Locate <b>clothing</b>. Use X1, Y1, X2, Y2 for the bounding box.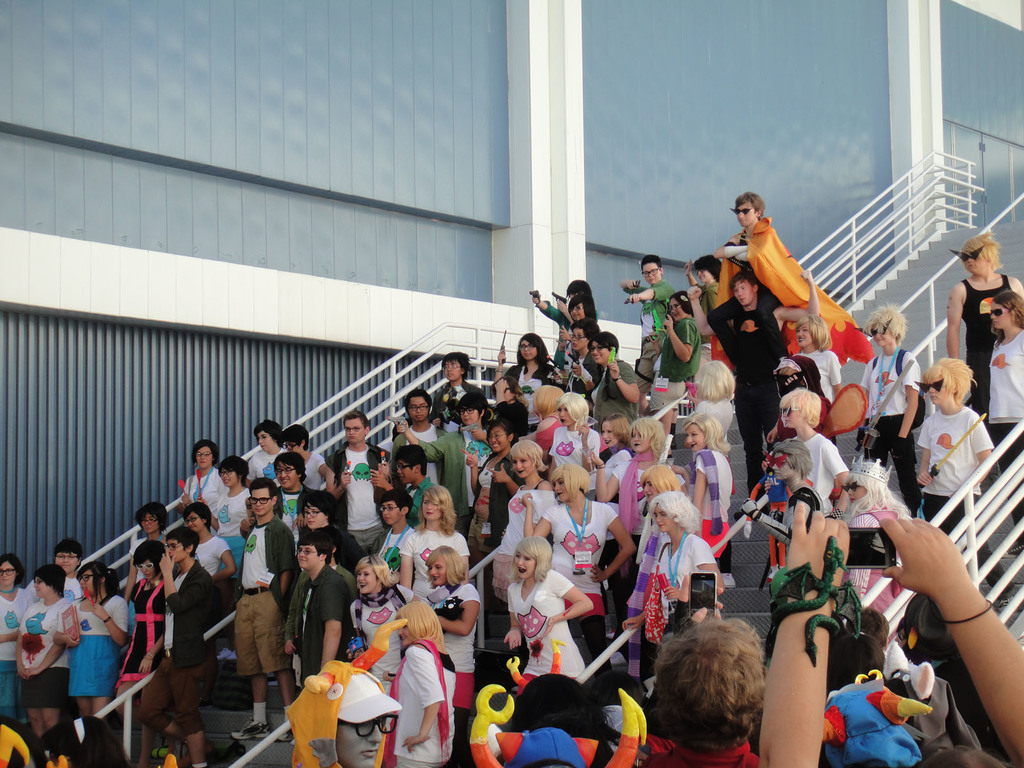
955, 268, 1023, 413.
